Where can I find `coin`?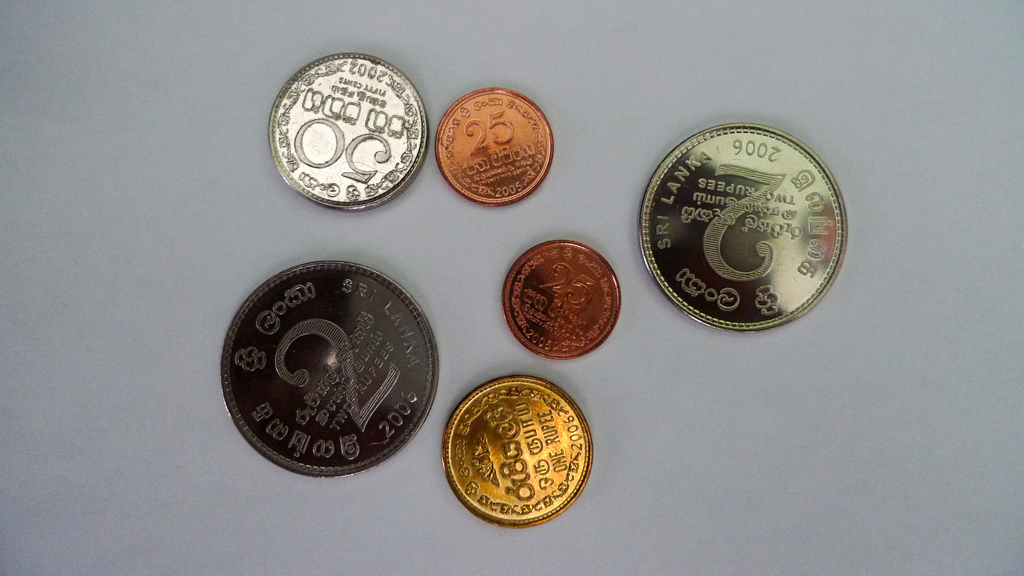
You can find it at crop(434, 84, 556, 210).
